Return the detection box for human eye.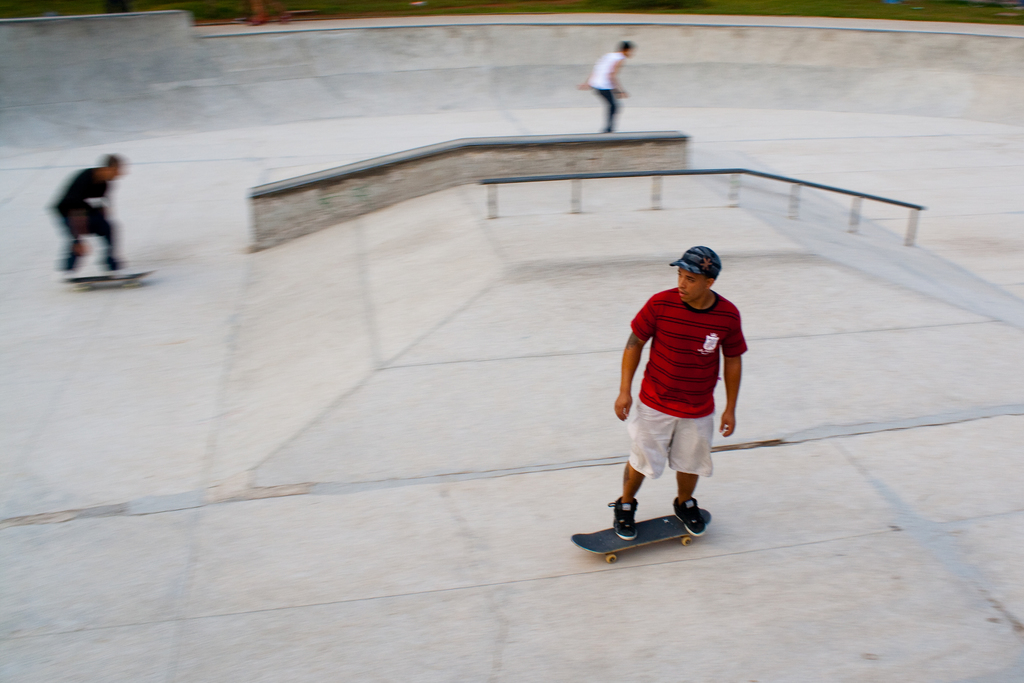
[x1=685, y1=277, x2=697, y2=283].
